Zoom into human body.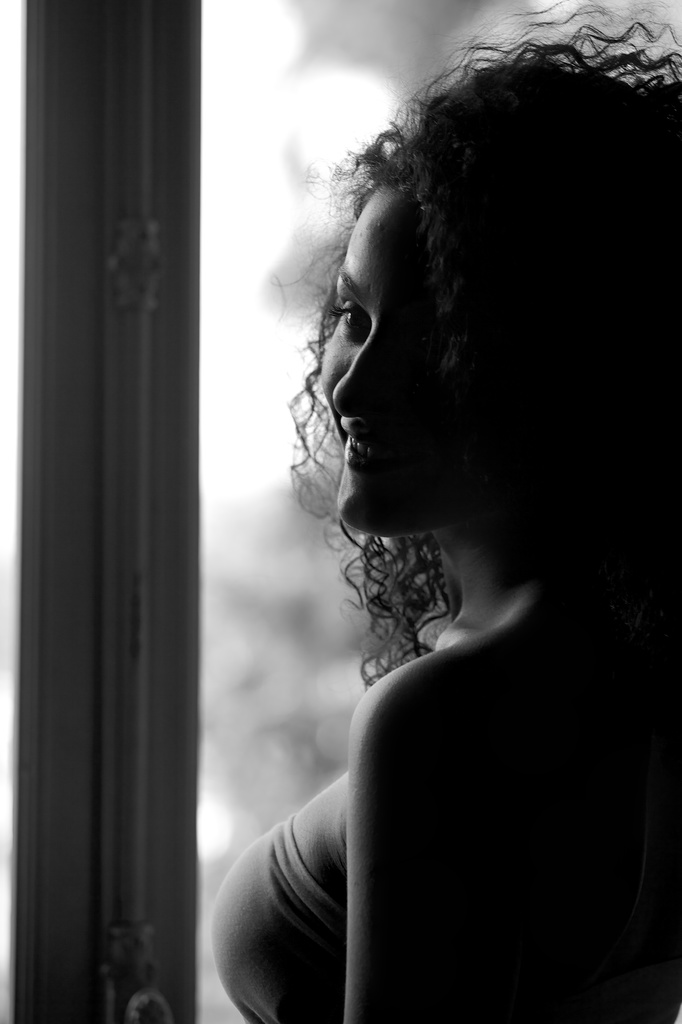
Zoom target: <box>221,53,676,1023</box>.
